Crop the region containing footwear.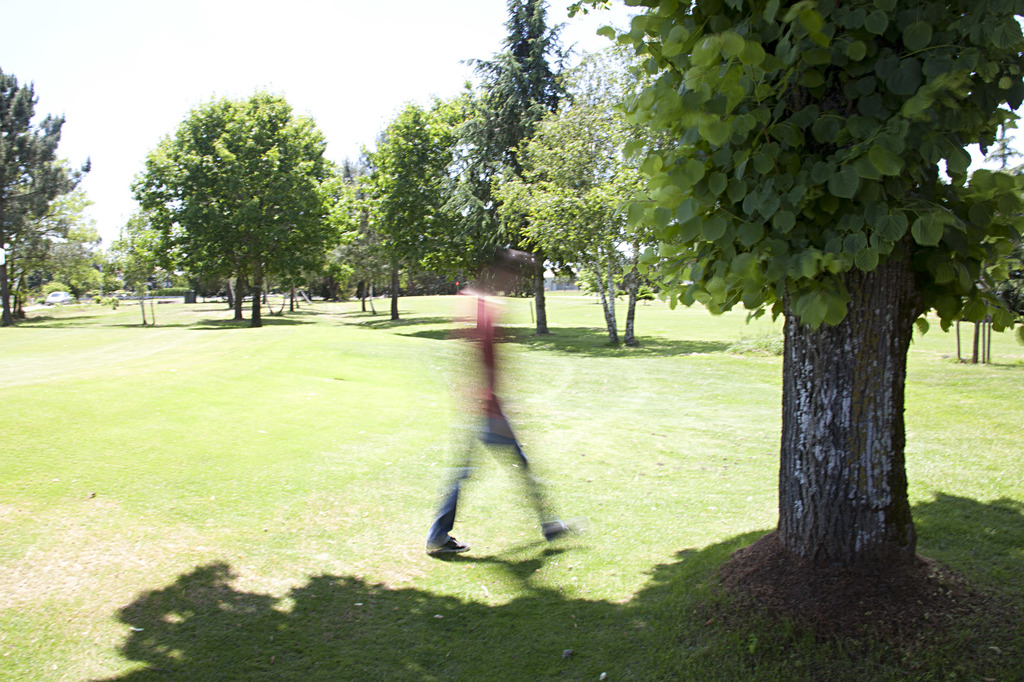
Crop region: select_region(420, 534, 467, 562).
